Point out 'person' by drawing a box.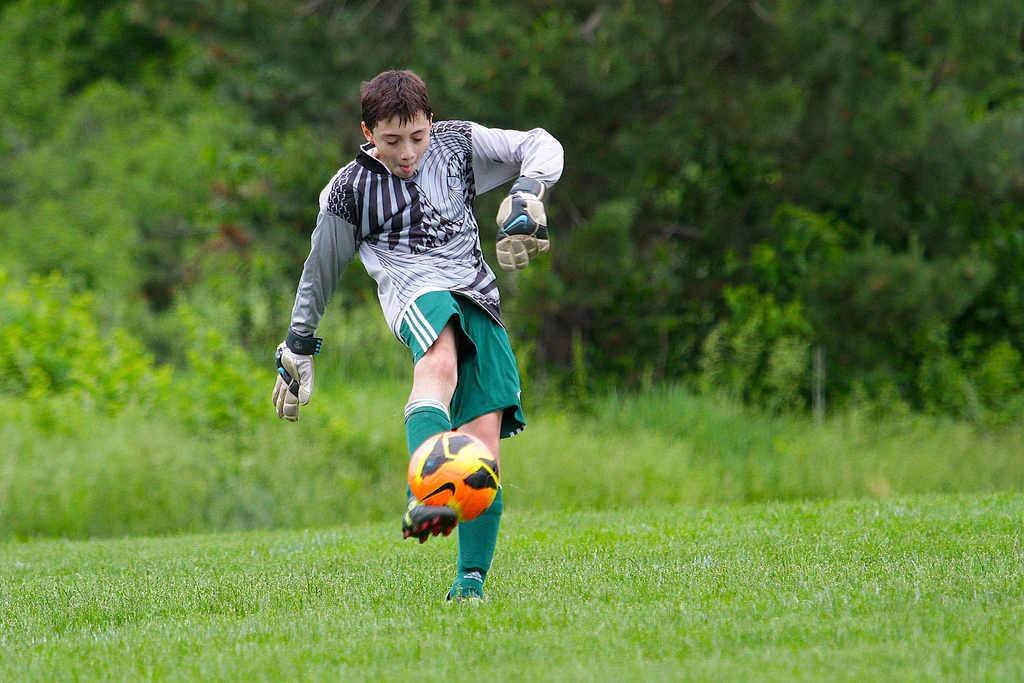
locate(277, 78, 509, 618).
